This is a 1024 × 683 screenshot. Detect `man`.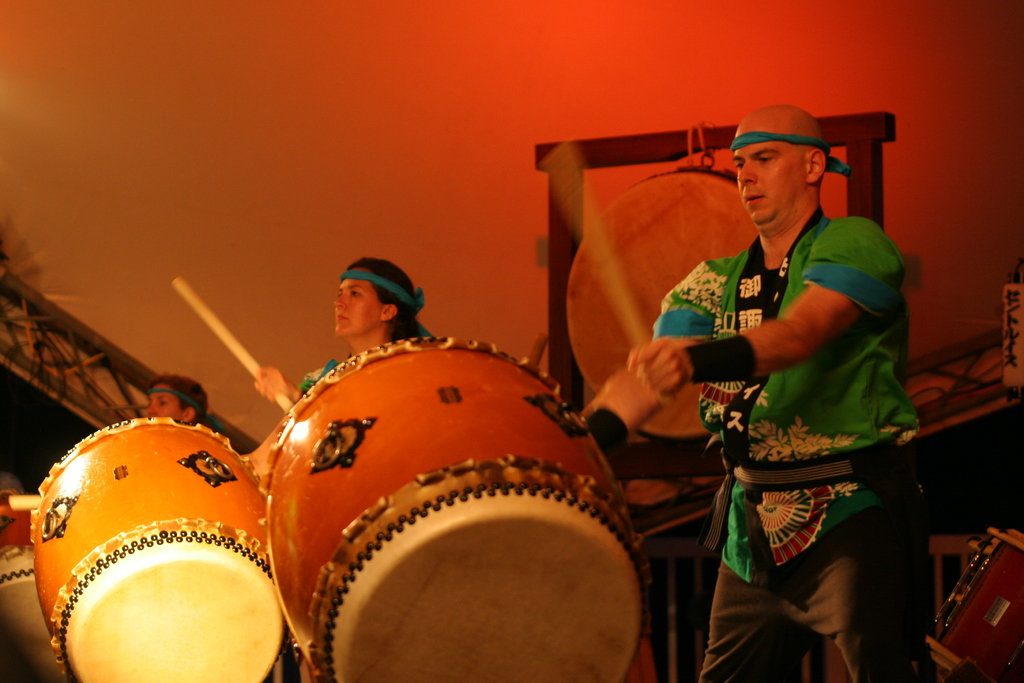
(x1=595, y1=94, x2=936, y2=662).
